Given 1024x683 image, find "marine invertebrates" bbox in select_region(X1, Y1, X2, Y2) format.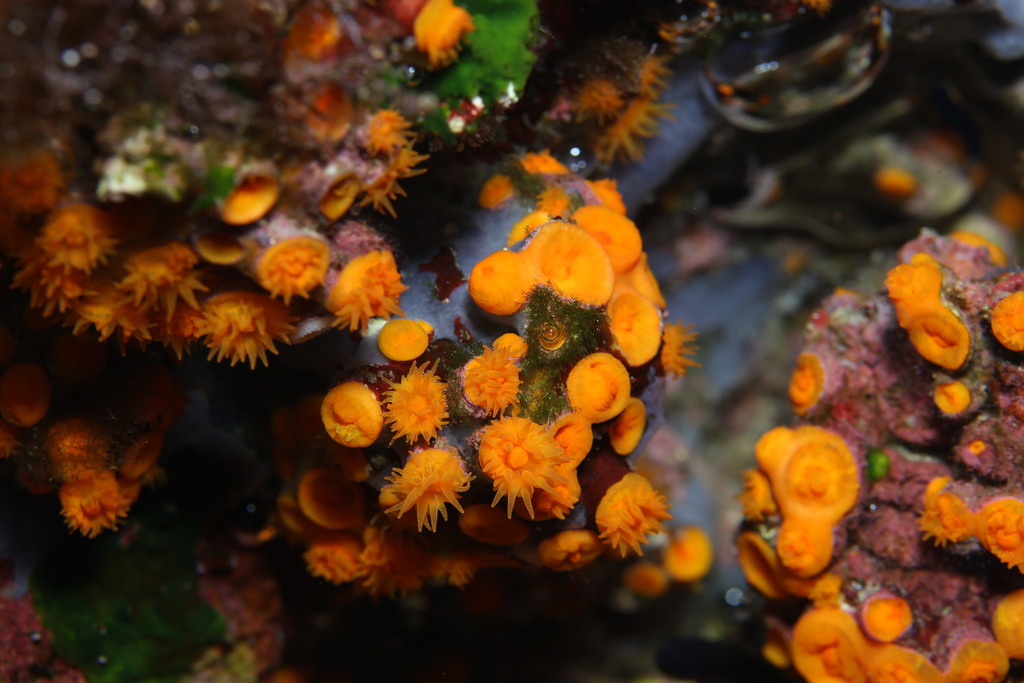
select_region(258, 64, 382, 158).
